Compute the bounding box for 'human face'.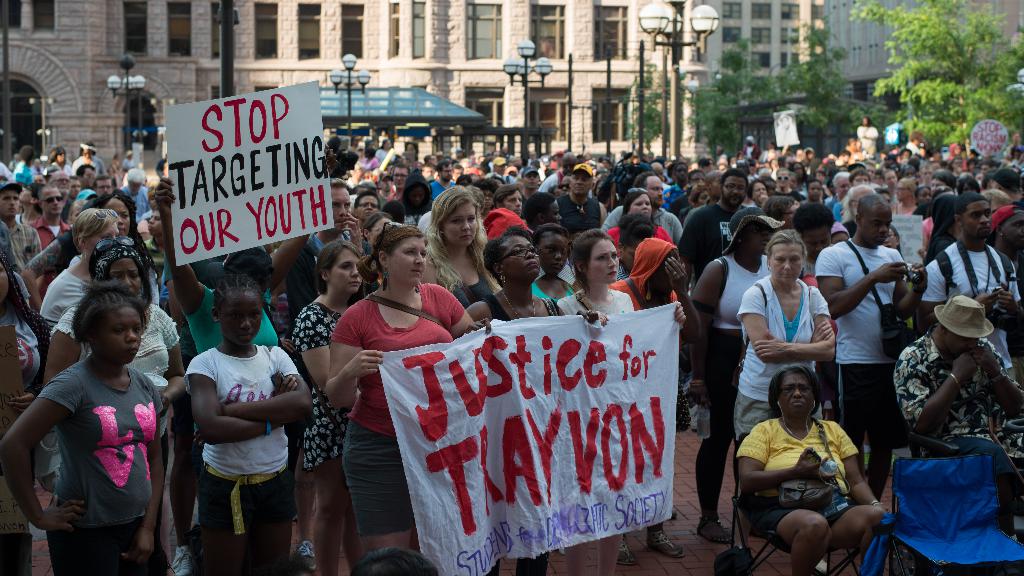
{"left": 543, "top": 203, "right": 563, "bottom": 226}.
